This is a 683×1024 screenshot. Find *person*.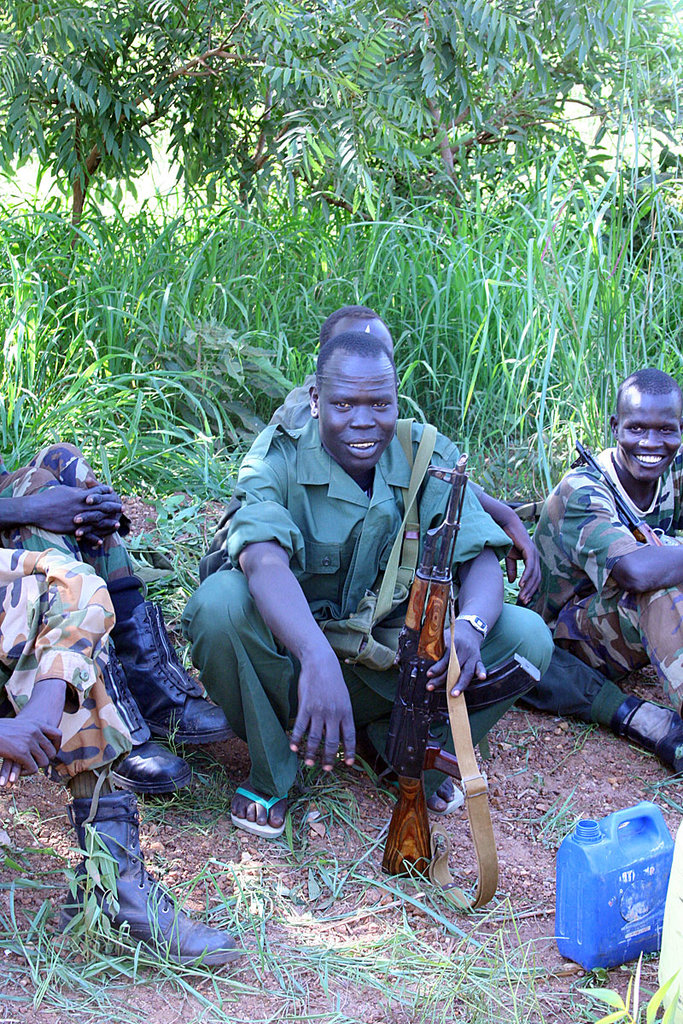
Bounding box: pyautogui.locateOnScreen(521, 362, 682, 714).
